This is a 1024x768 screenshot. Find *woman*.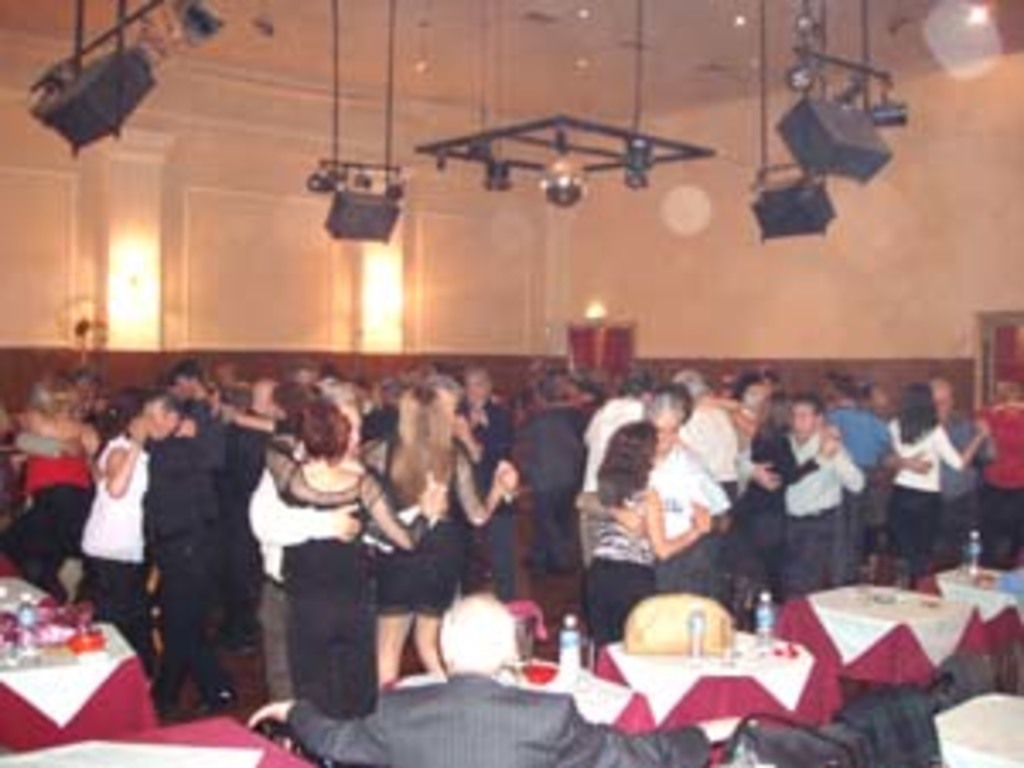
Bounding box: bbox=[276, 403, 399, 730].
